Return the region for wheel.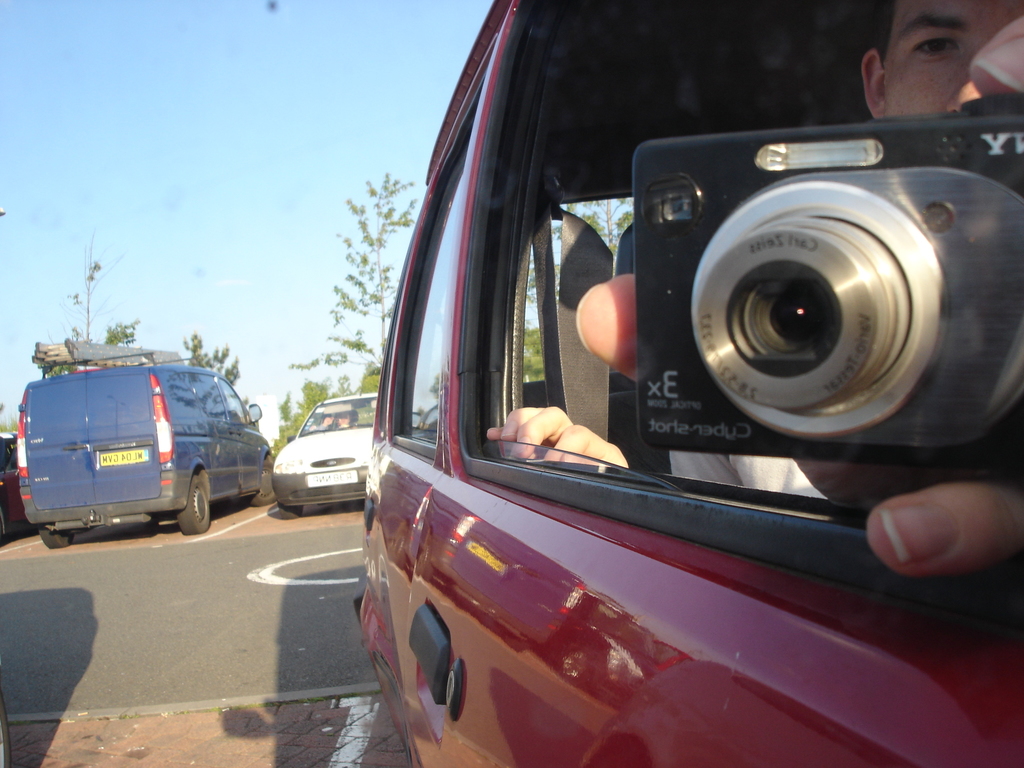
0, 692, 13, 767.
